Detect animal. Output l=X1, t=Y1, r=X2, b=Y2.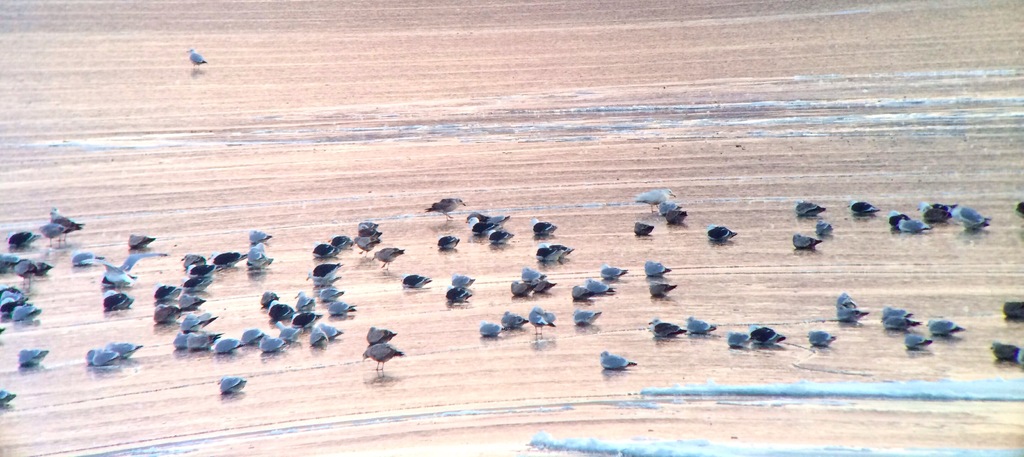
l=535, t=239, r=577, b=269.
